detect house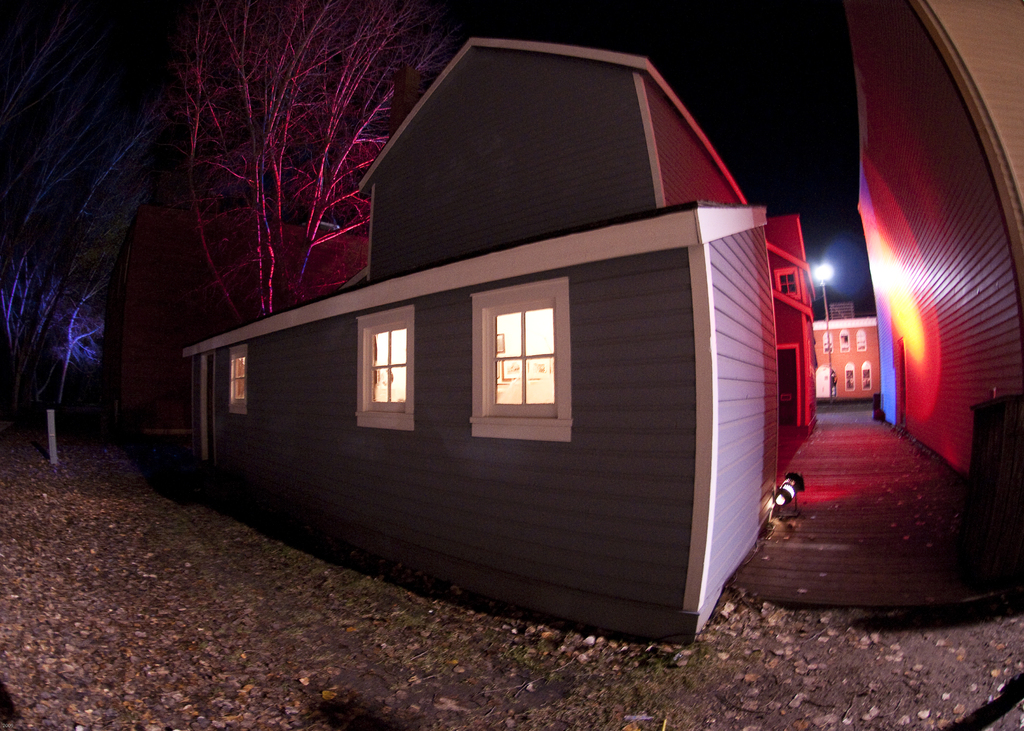
[146,15,828,657]
